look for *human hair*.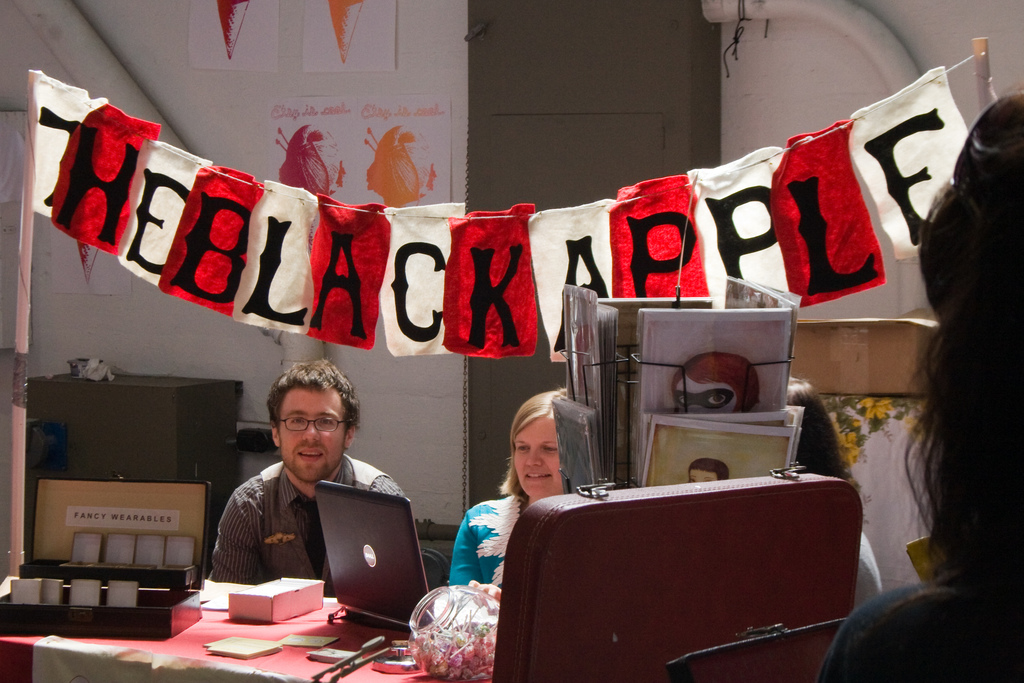
Found: pyautogui.locateOnScreen(683, 456, 729, 484).
